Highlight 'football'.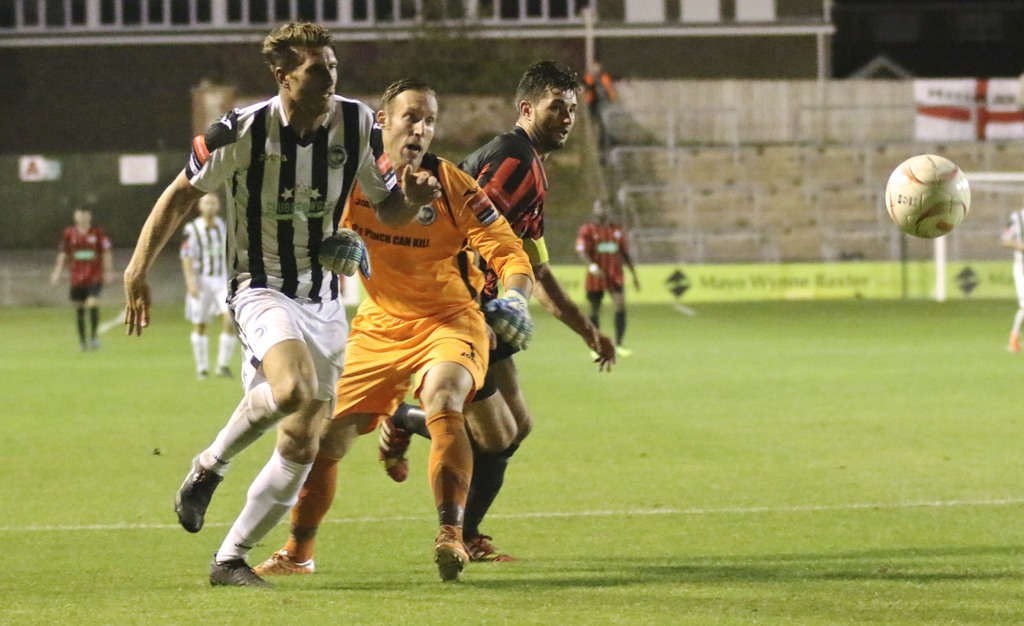
Highlighted region: 883 151 975 242.
